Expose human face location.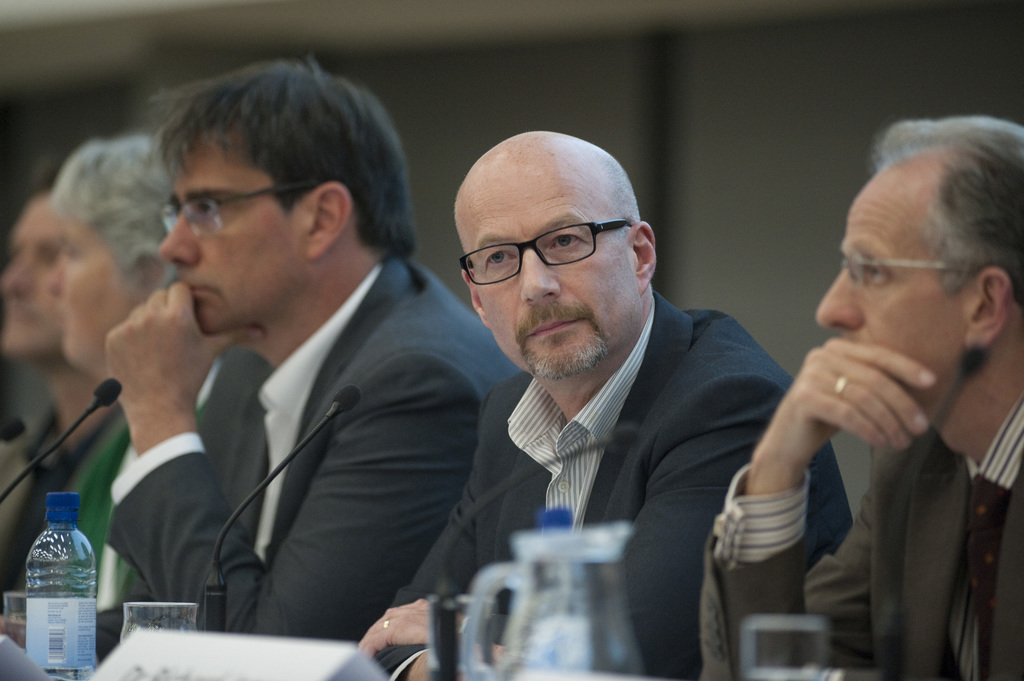
Exposed at pyautogui.locateOnScreen(811, 202, 966, 408).
